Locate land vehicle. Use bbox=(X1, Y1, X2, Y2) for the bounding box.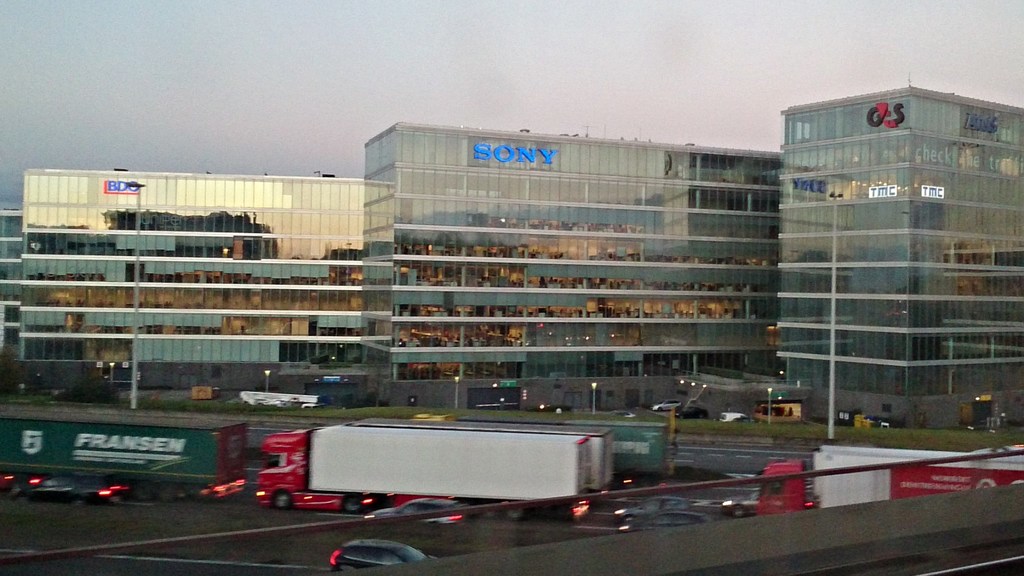
bbox=(614, 497, 692, 524).
